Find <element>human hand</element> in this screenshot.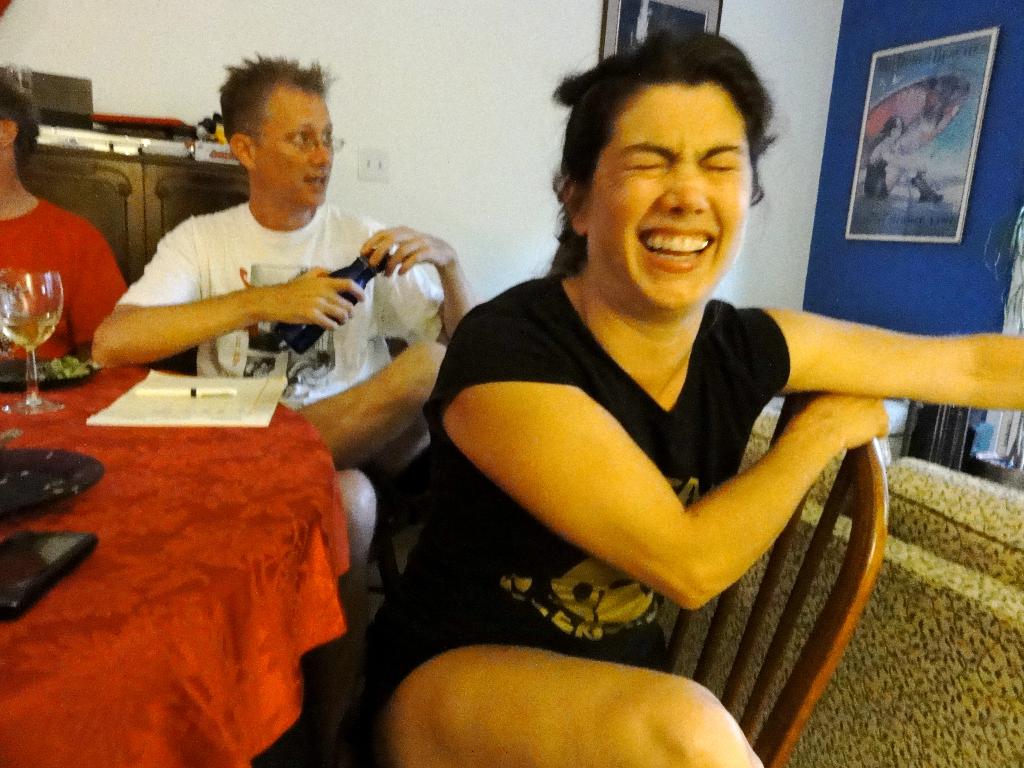
The bounding box for <element>human hand</element> is box=[249, 255, 360, 325].
